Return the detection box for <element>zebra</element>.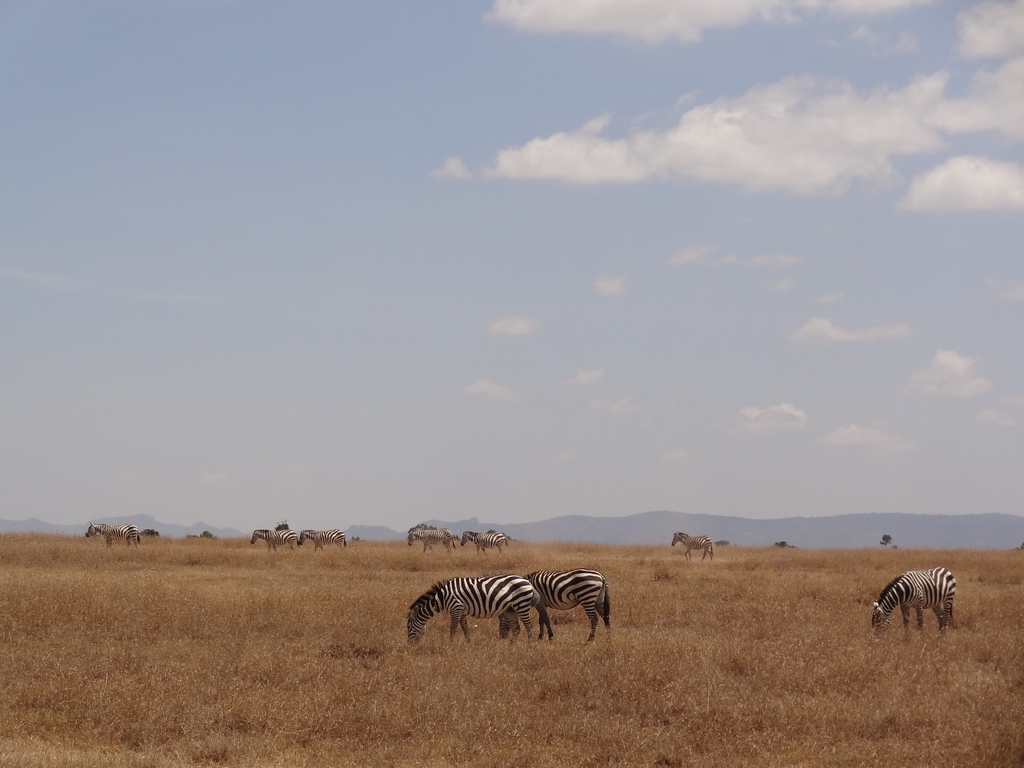
<region>245, 528, 303, 550</region>.
